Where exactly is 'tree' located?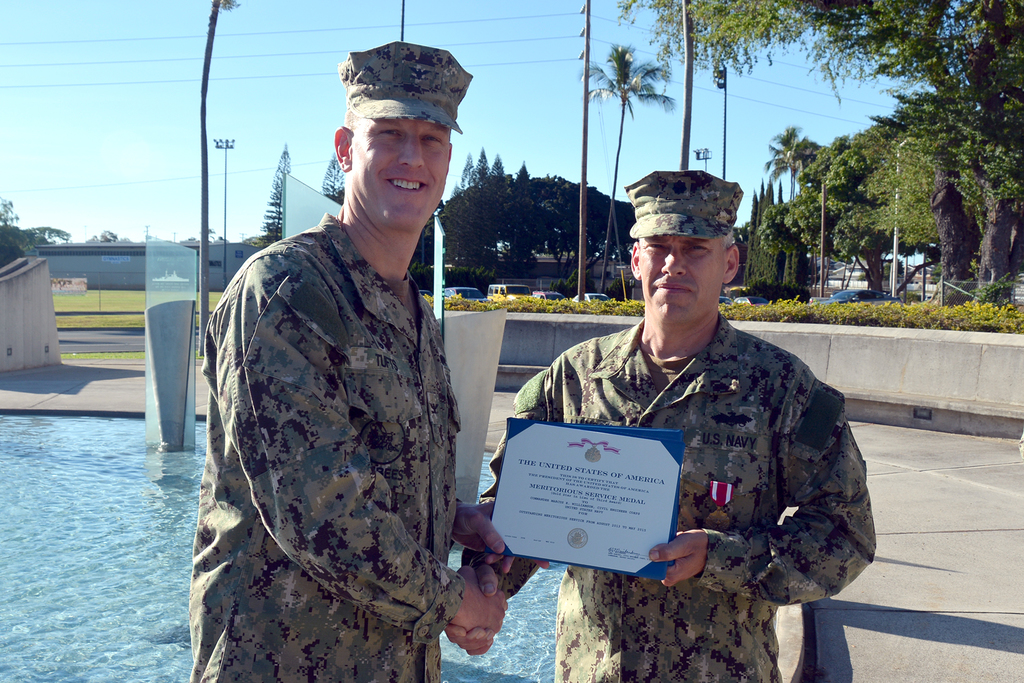
Its bounding box is pyautogui.locateOnScreen(0, 183, 156, 259).
